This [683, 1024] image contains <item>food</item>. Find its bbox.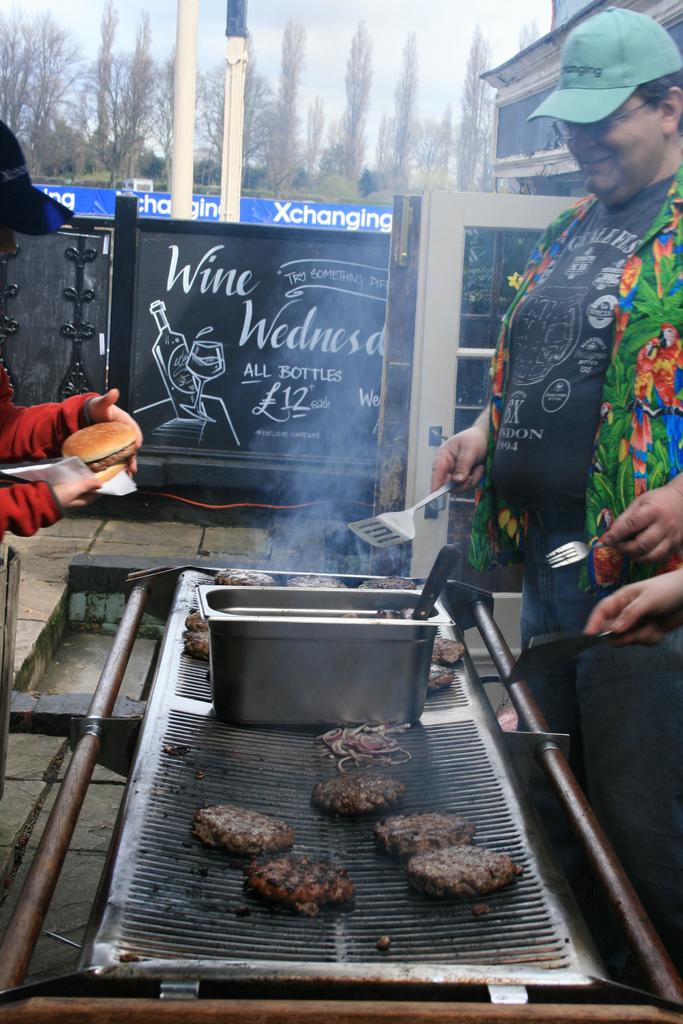
{"left": 185, "top": 612, "right": 208, "bottom": 632}.
